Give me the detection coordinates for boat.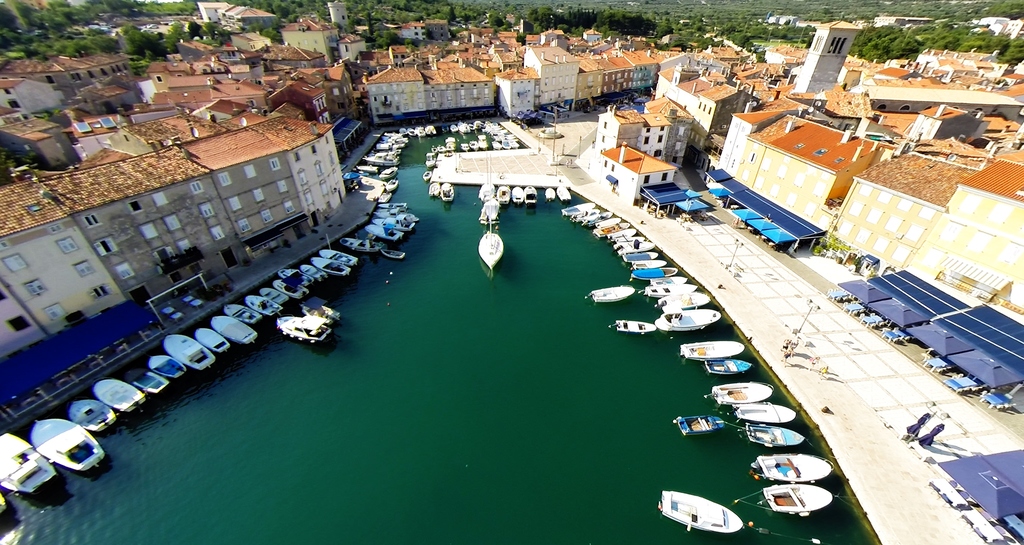
{"left": 161, "top": 335, "right": 218, "bottom": 368}.
